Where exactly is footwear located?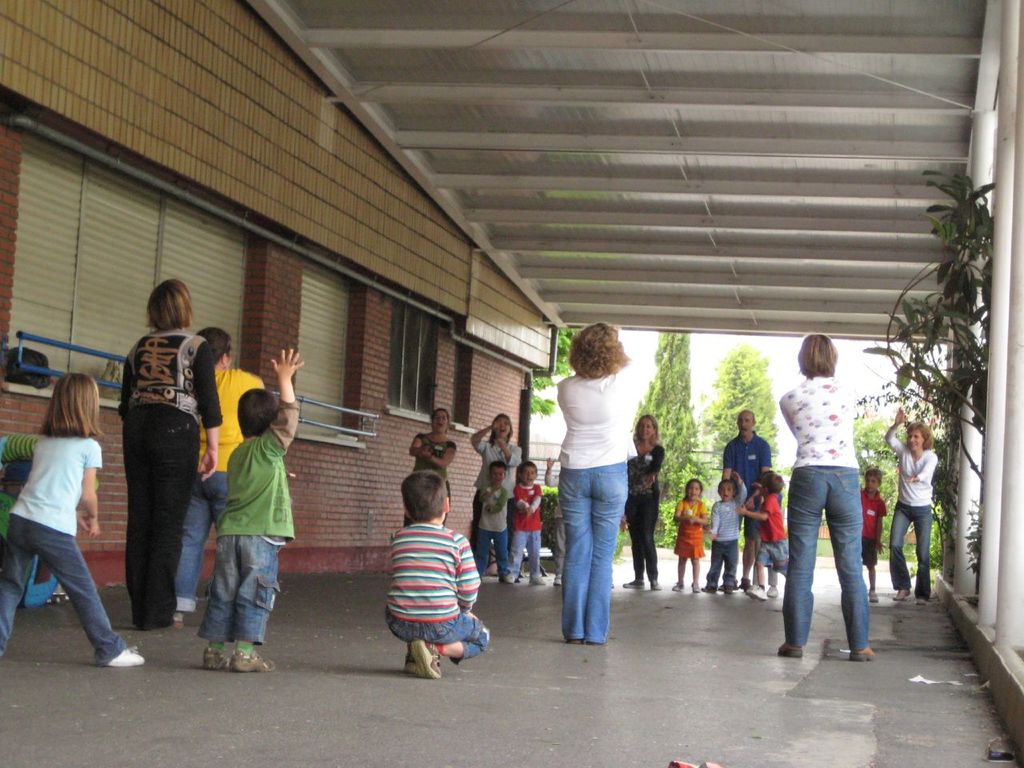
Its bounding box is 554 575 562 583.
